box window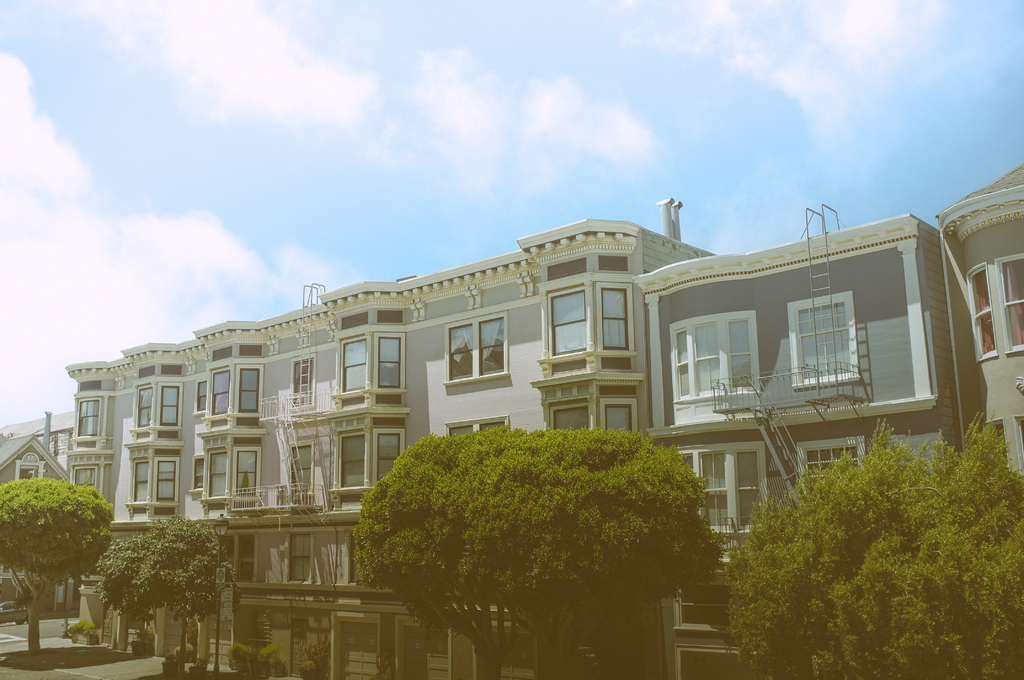
289, 353, 316, 411
